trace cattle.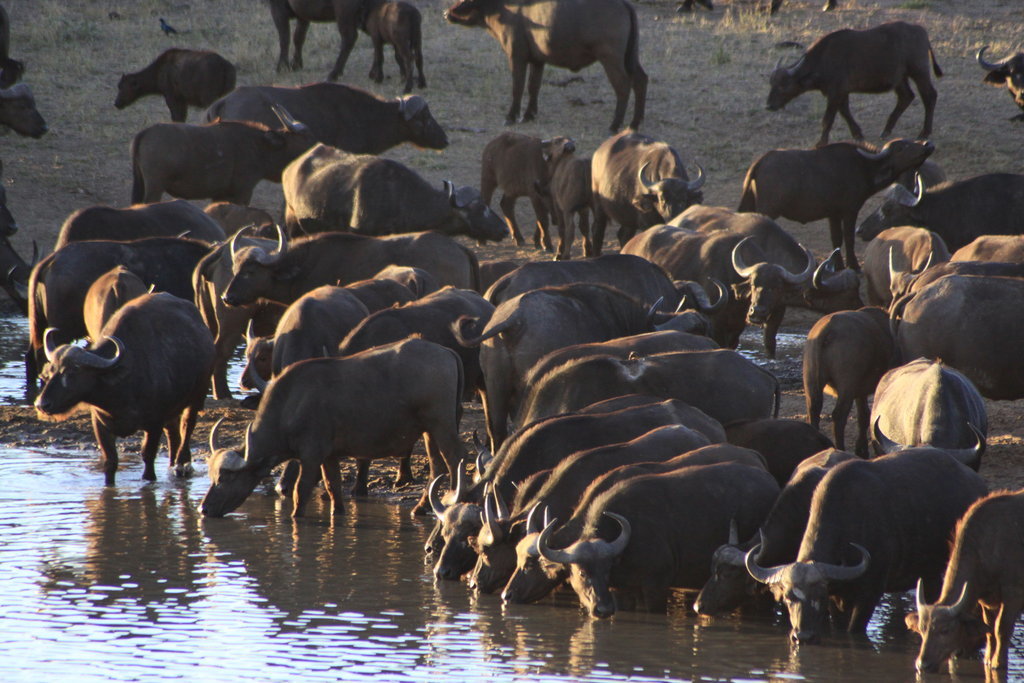
Traced to BBox(903, 489, 1023, 675).
